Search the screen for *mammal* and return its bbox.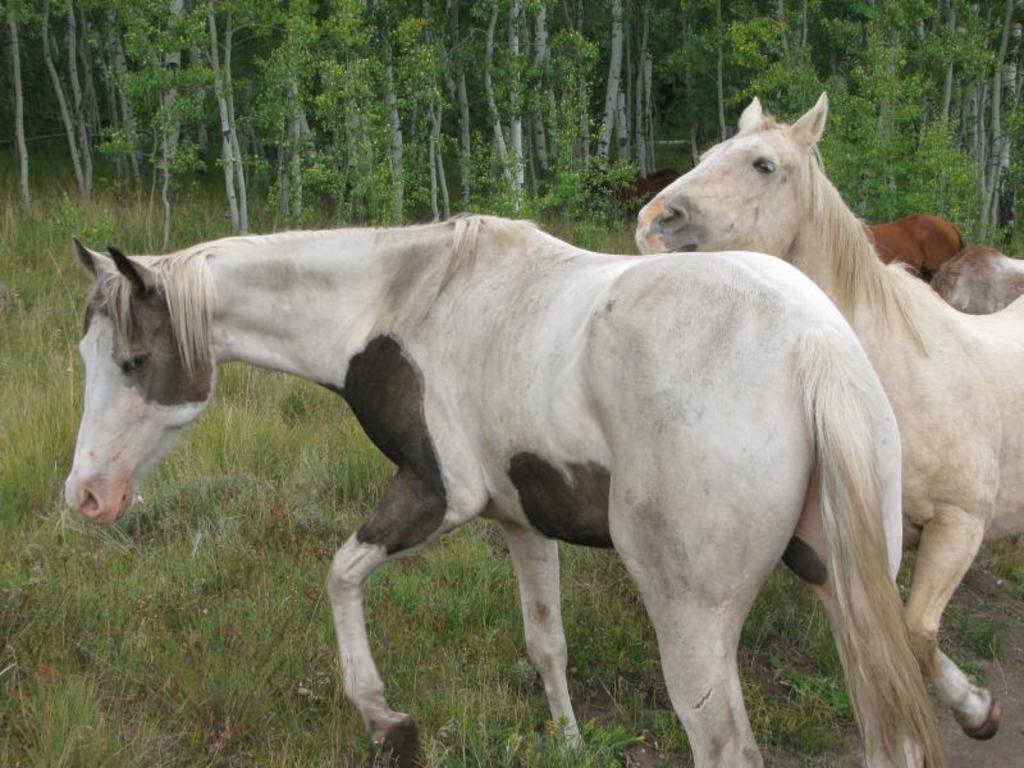
Found: BBox(860, 209, 965, 275).
